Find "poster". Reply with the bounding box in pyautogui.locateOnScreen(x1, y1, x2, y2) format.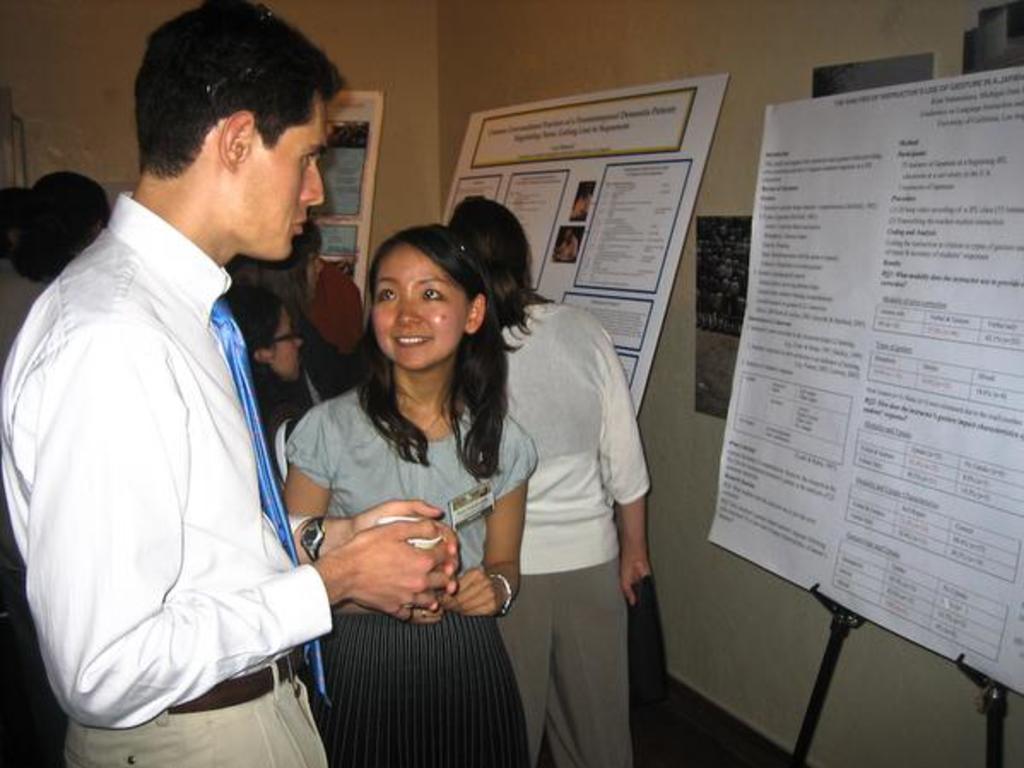
pyautogui.locateOnScreen(439, 68, 728, 416).
